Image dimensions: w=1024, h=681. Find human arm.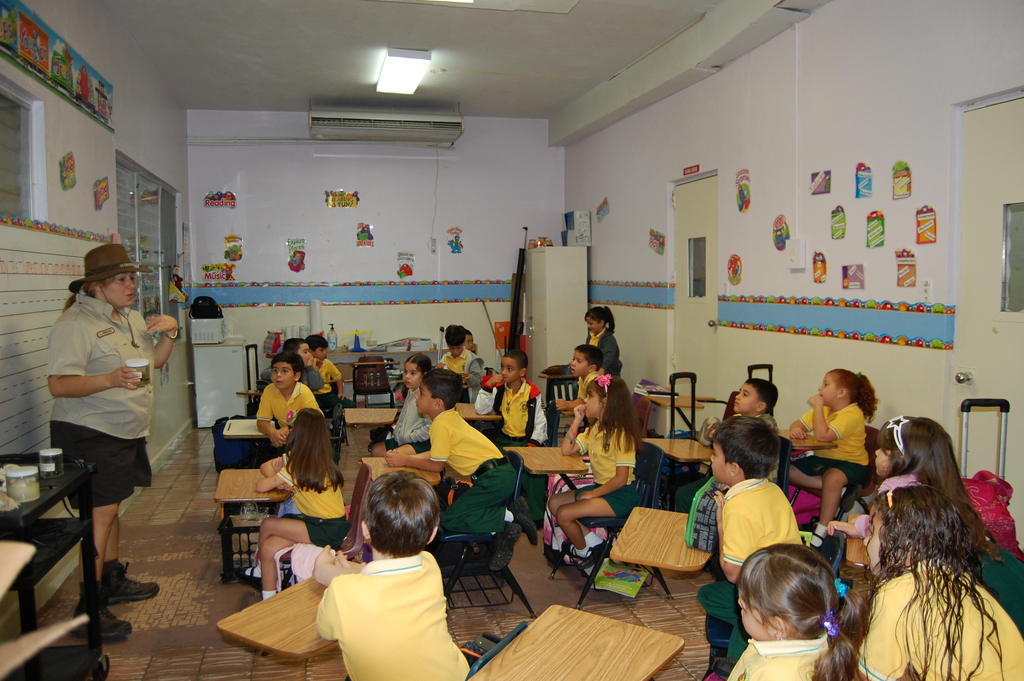
<region>822, 514, 870, 545</region>.
